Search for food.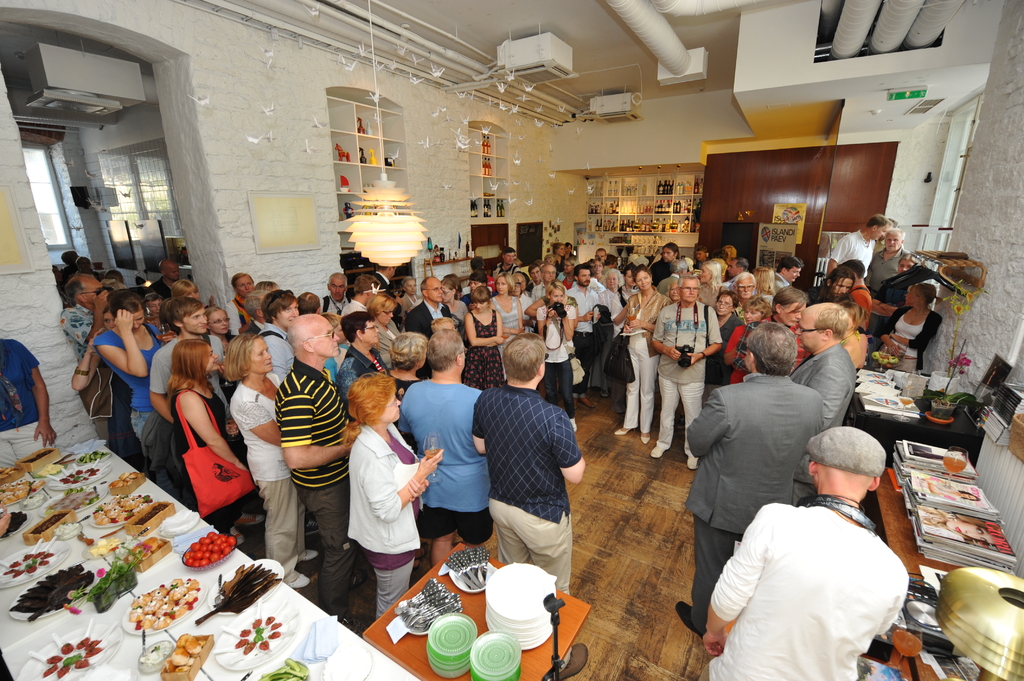
Found at (left=250, top=618, right=264, bottom=629).
